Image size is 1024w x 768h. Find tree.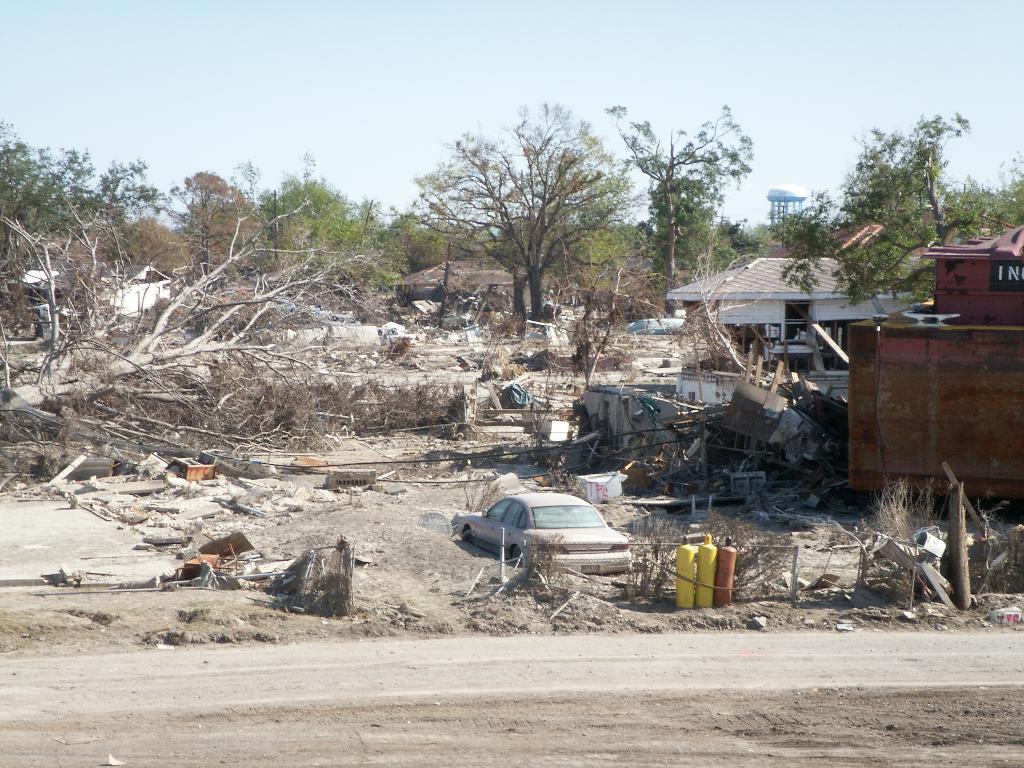
(left=0, top=116, right=170, bottom=279).
